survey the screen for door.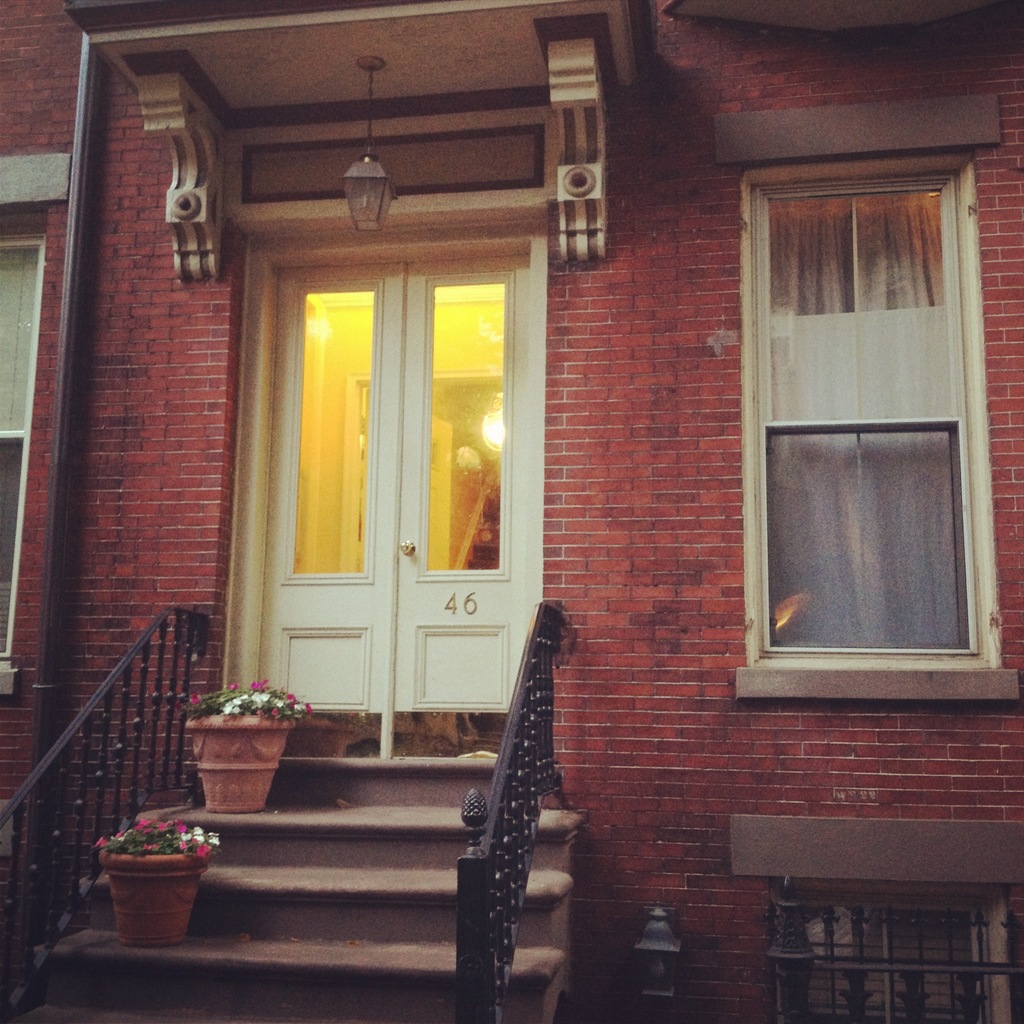
Survey found: 234/189/554/790.
